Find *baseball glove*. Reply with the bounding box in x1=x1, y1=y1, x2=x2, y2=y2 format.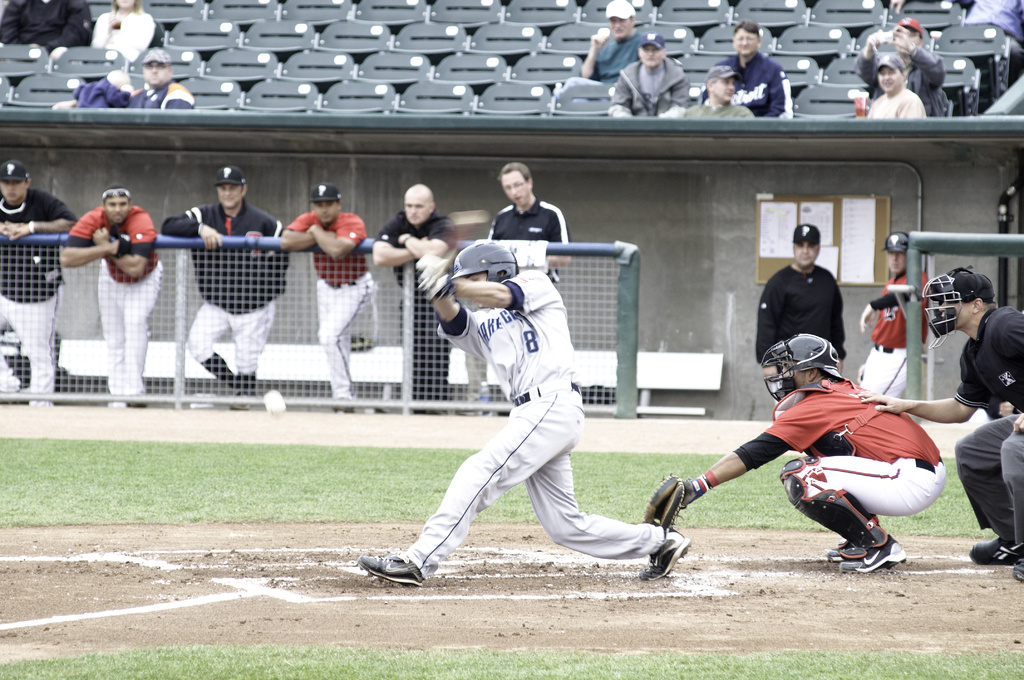
x1=641, y1=469, x2=696, y2=532.
